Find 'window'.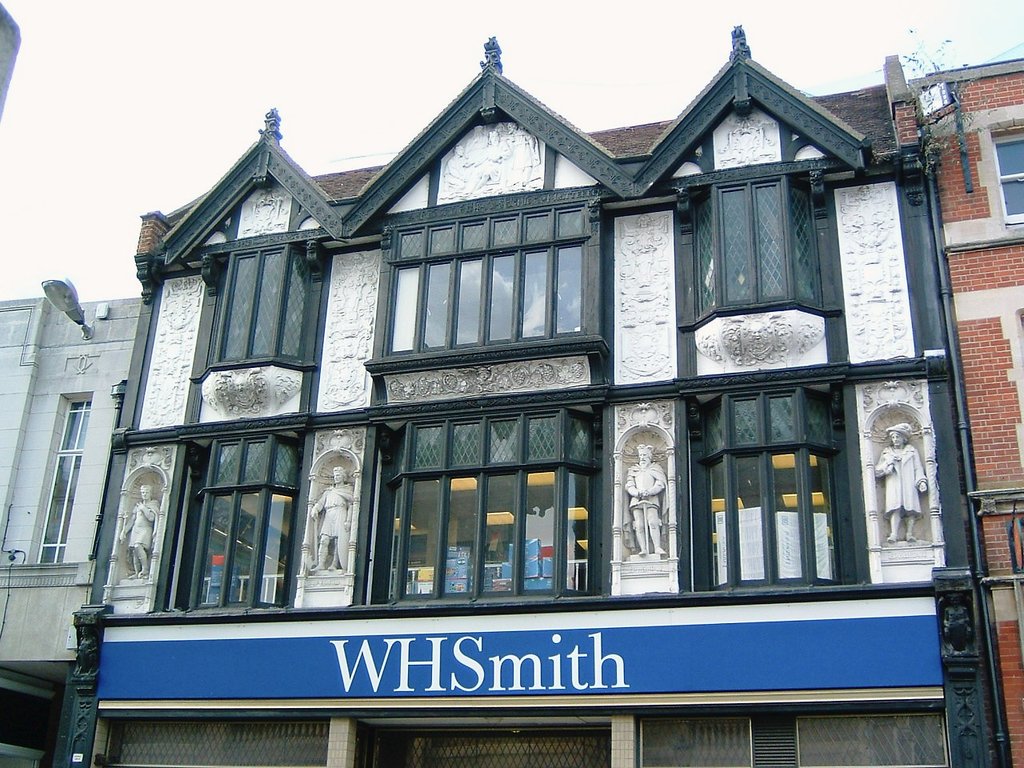
bbox=[365, 414, 610, 611].
